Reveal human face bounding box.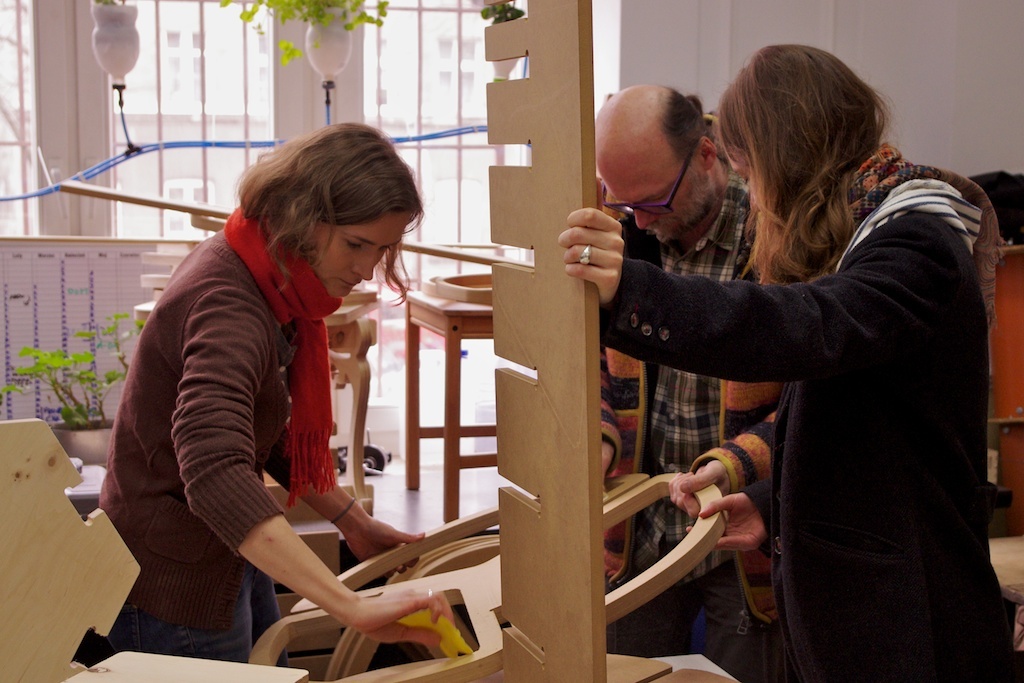
Revealed: detection(324, 220, 403, 300).
